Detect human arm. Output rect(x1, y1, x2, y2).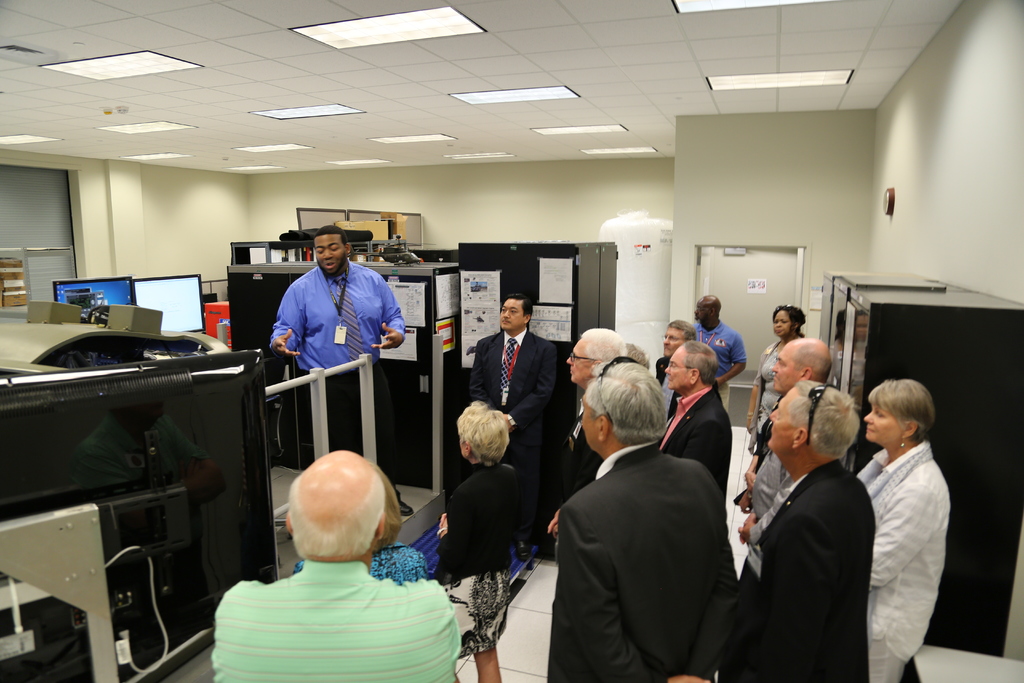
rect(745, 520, 834, 682).
